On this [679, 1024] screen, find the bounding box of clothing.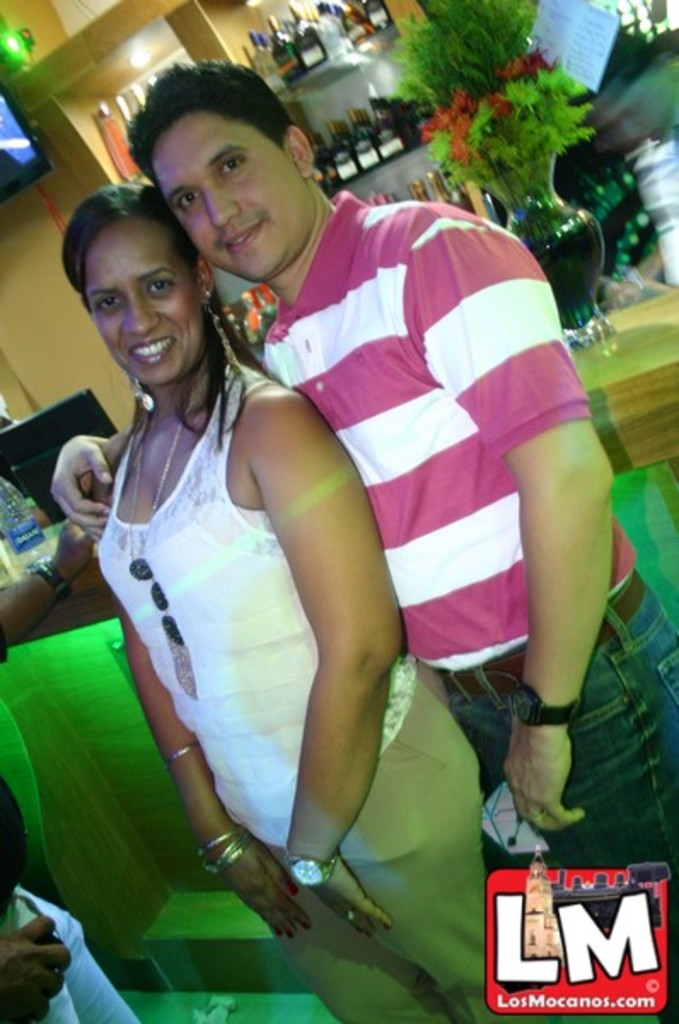
Bounding box: [447,589,677,1019].
